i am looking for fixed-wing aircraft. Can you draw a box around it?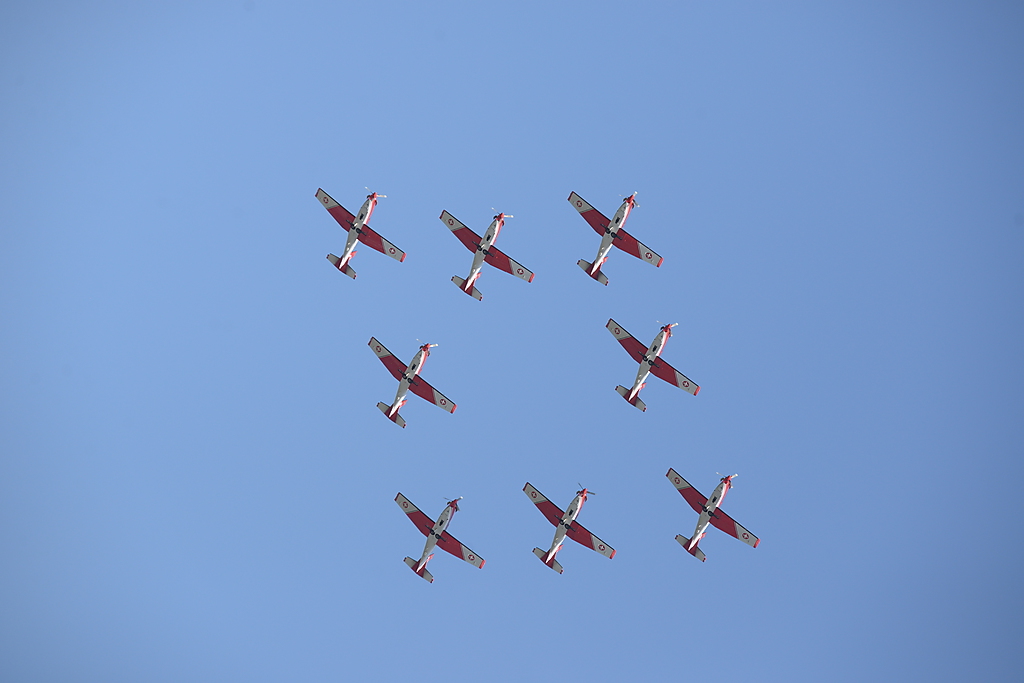
Sure, the bounding box is l=438, t=200, r=534, b=301.
